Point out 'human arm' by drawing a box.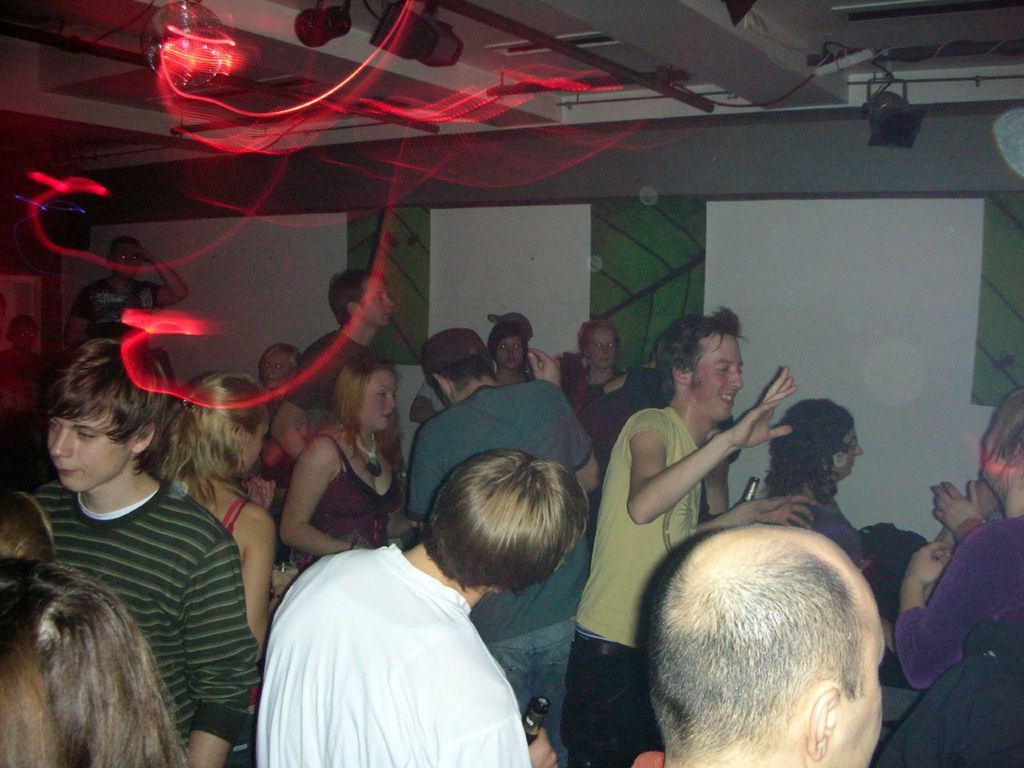
[x1=63, y1=290, x2=97, y2=354].
